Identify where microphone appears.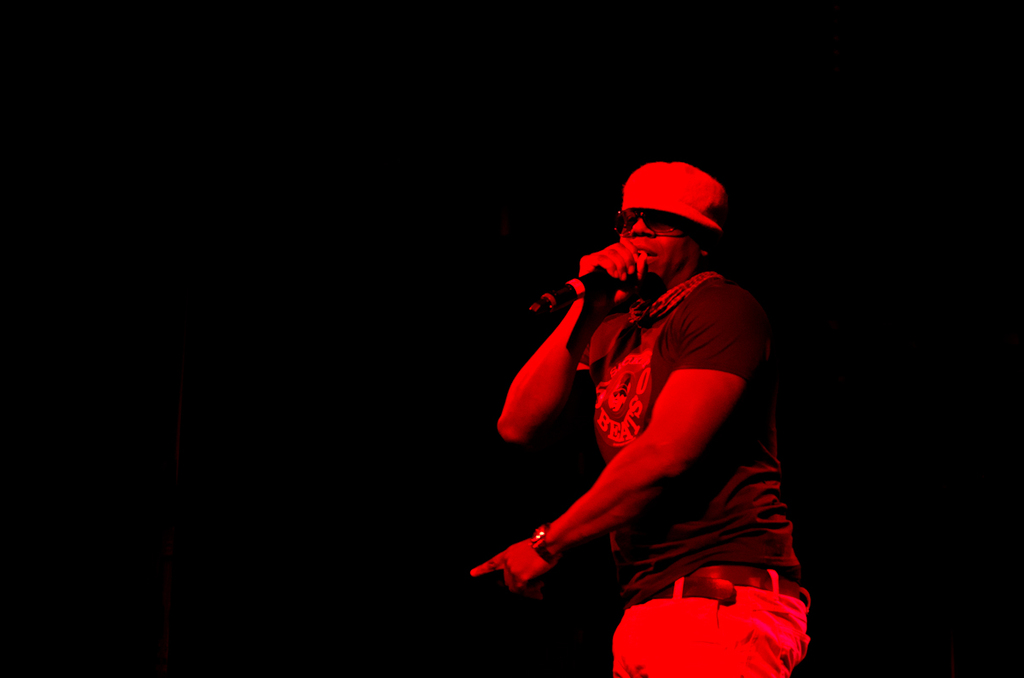
Appears at pyautogui.locateOnScreen(530, 266, 609, 315).
